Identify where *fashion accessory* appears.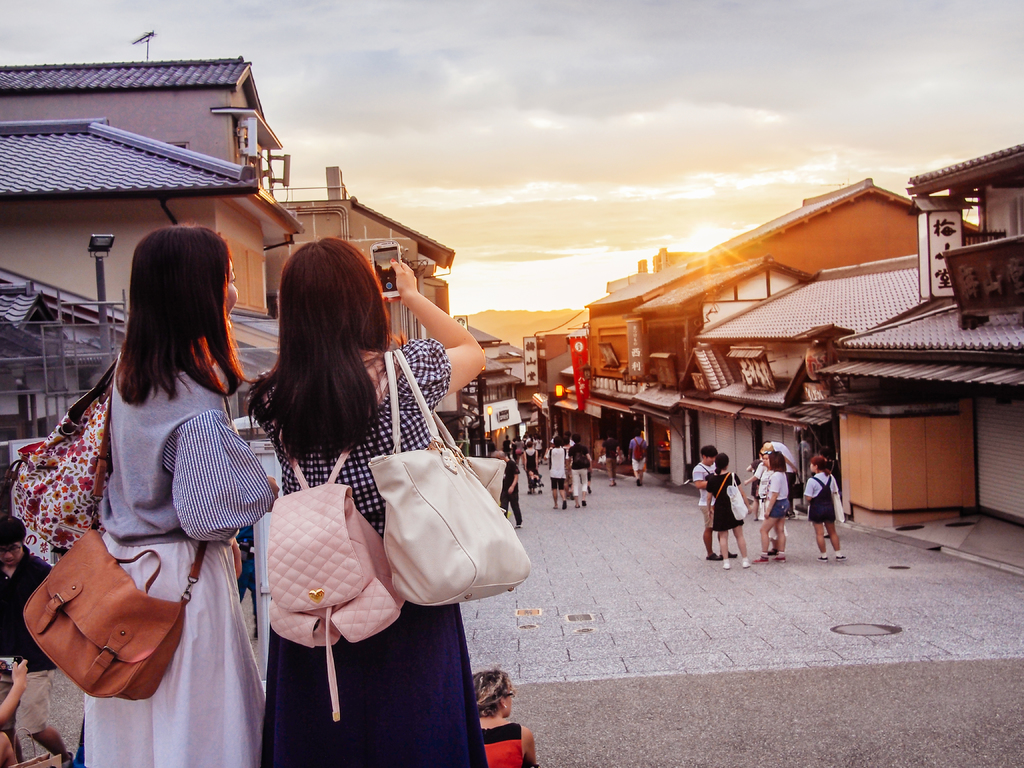
Appears at bbox(834, 550, 843, 564).
